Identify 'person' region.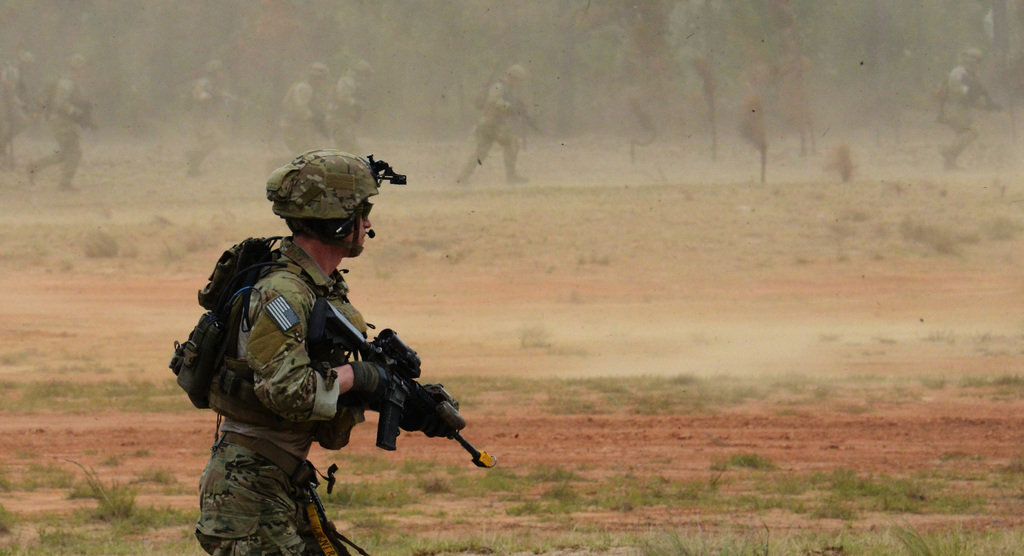
Region: (182,182,467,528).
